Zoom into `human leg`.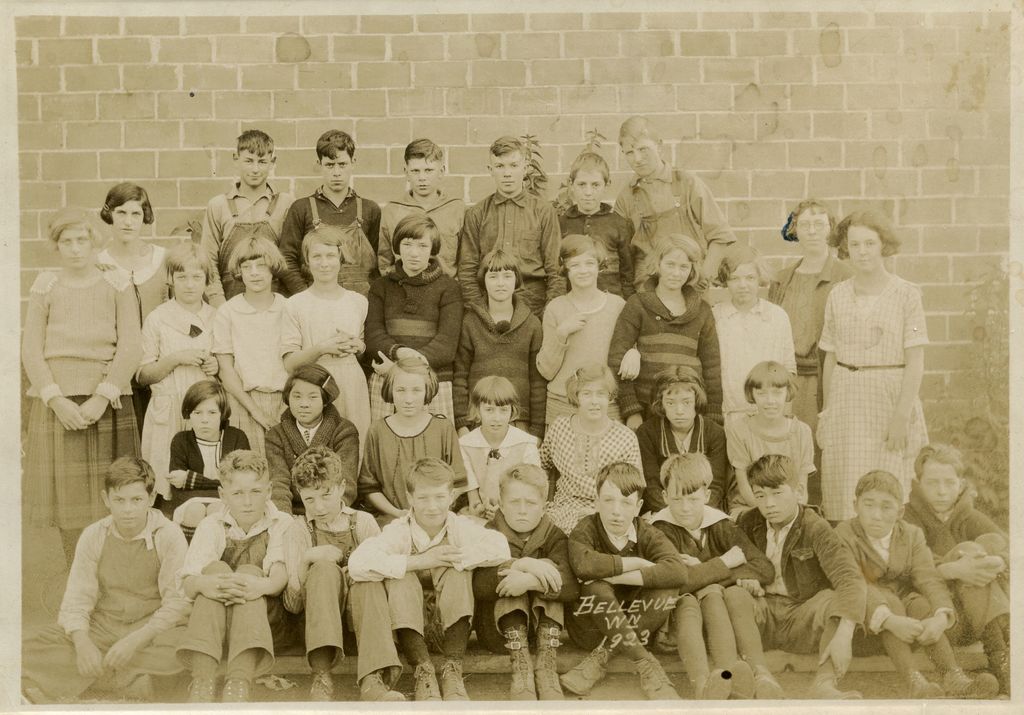
Zoom target: 876/584/944/702.
